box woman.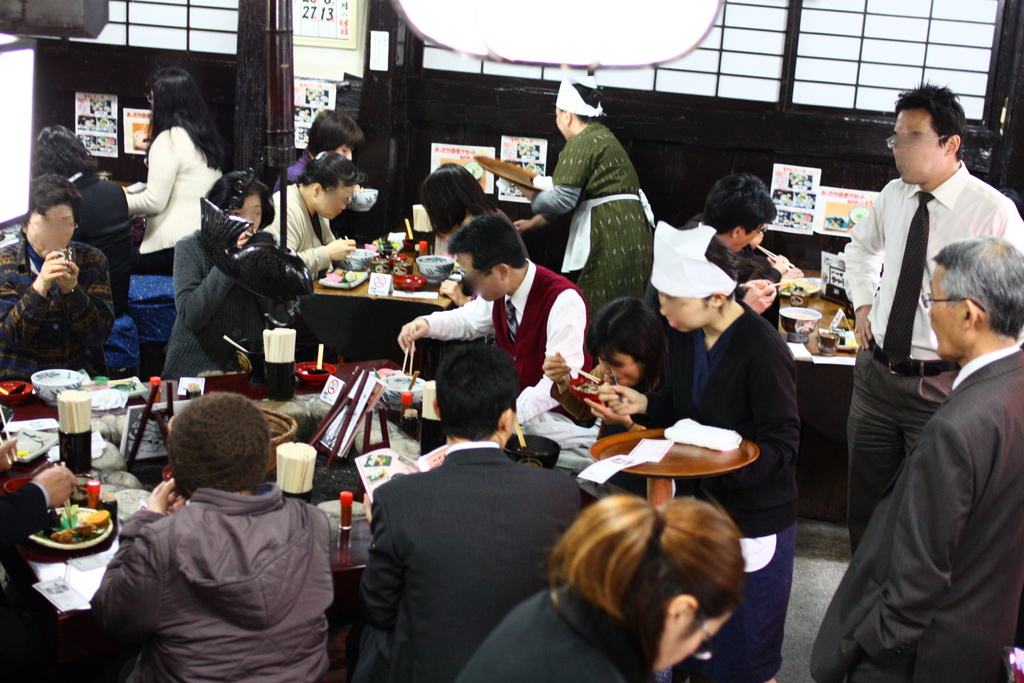
545 298 680 431.
